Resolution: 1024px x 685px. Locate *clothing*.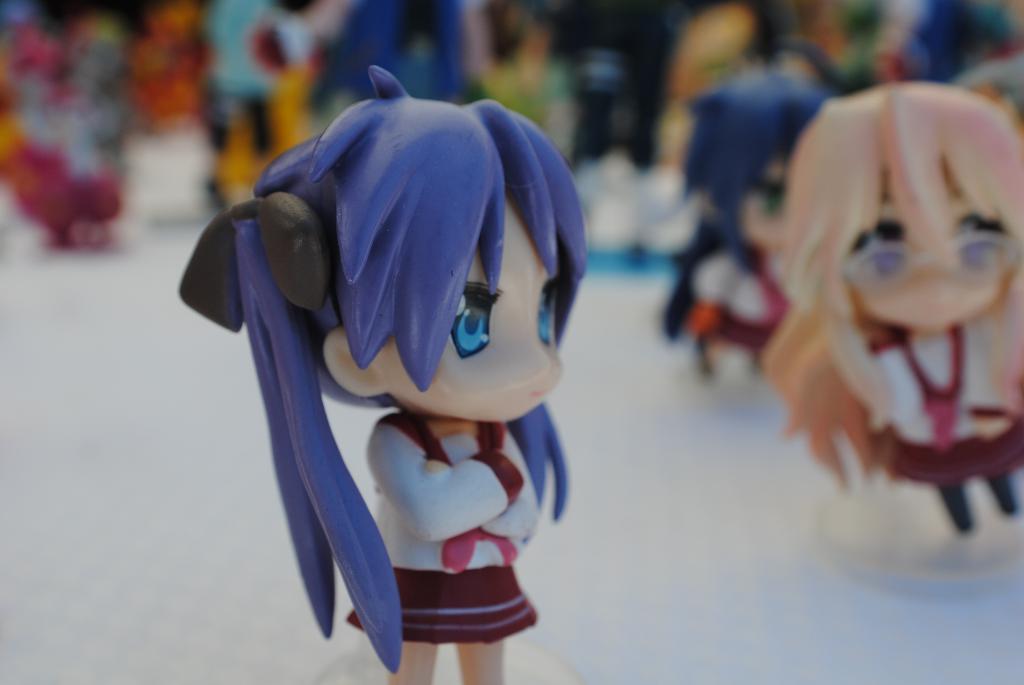
699,244,794,352.
